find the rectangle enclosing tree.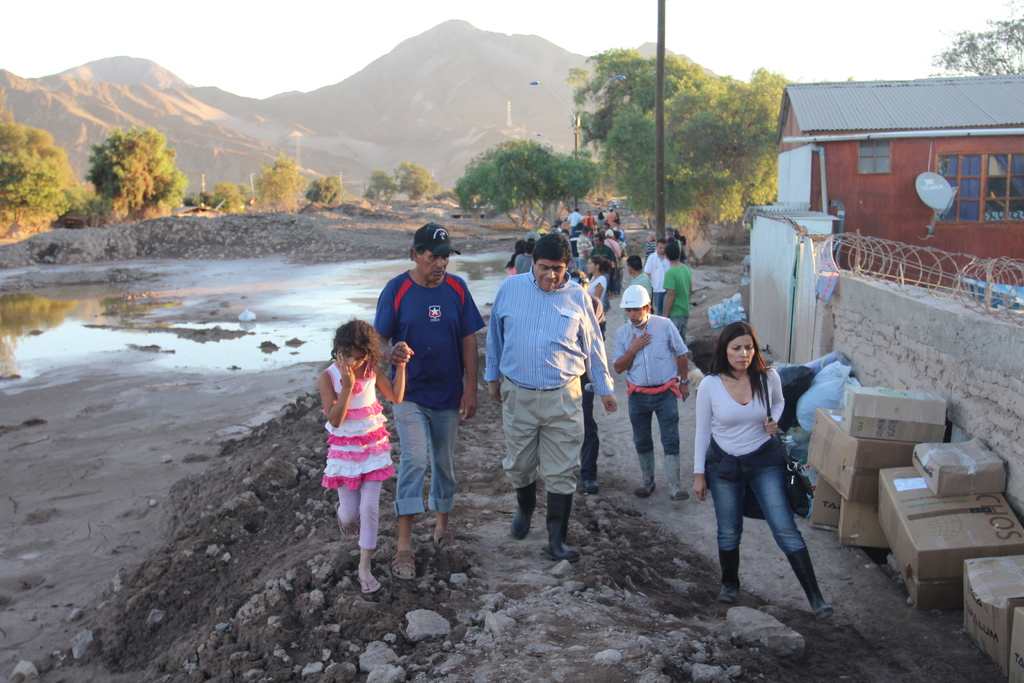
[0,122,90,222].
